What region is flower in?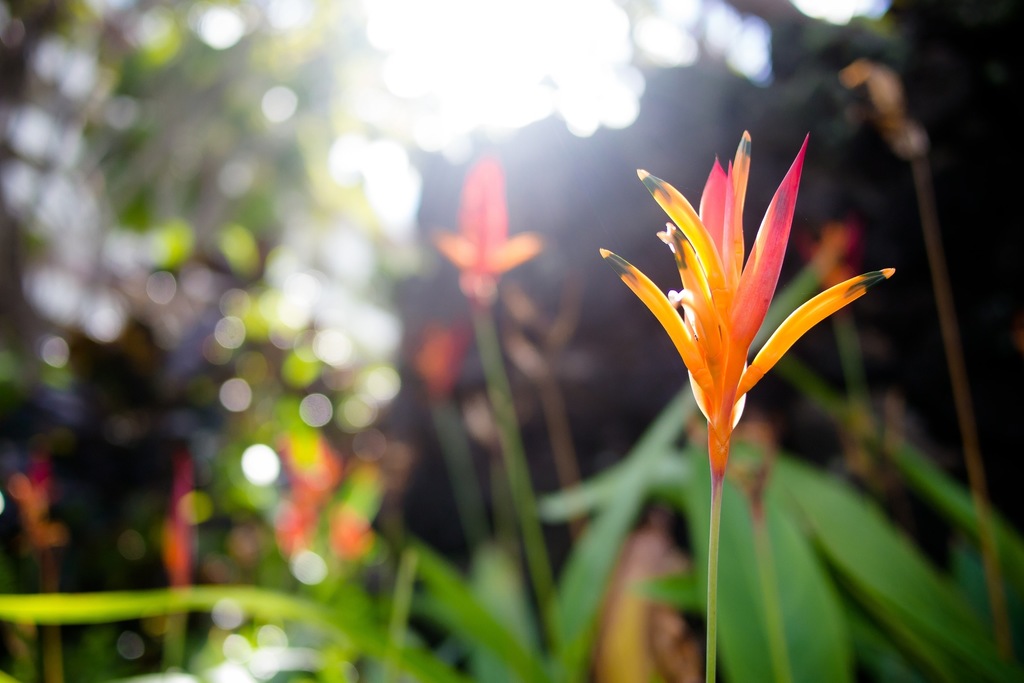
region(6, 453, 68, 553).
